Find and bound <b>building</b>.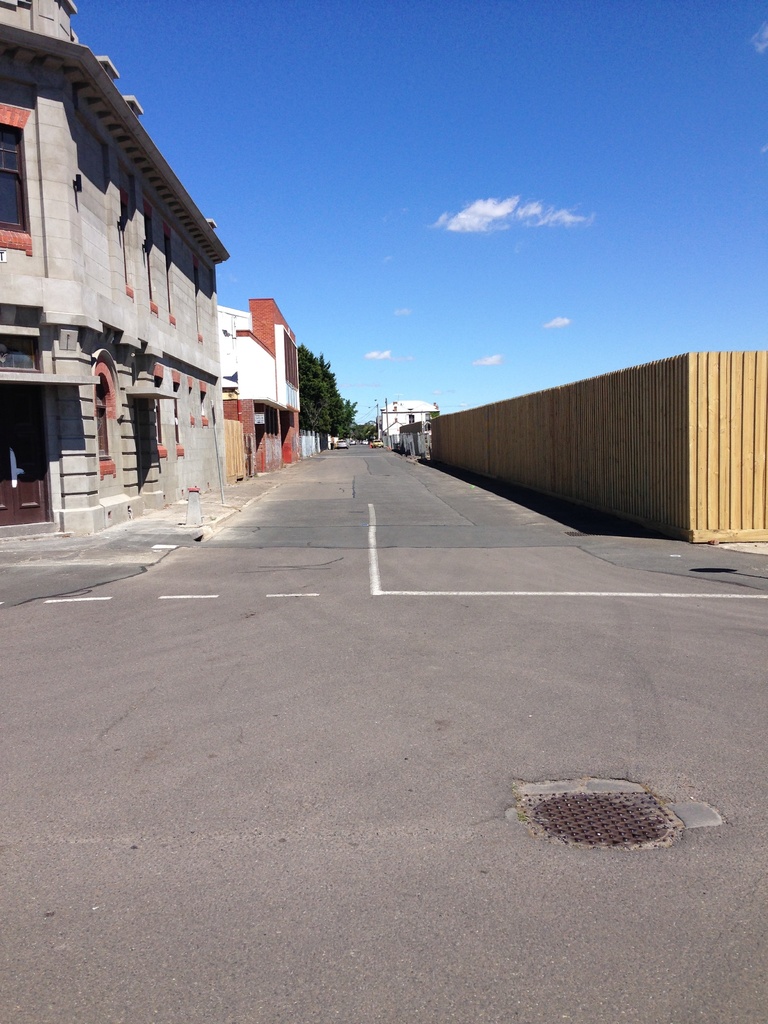
Bound: crop(0, 0, 231, 540).
